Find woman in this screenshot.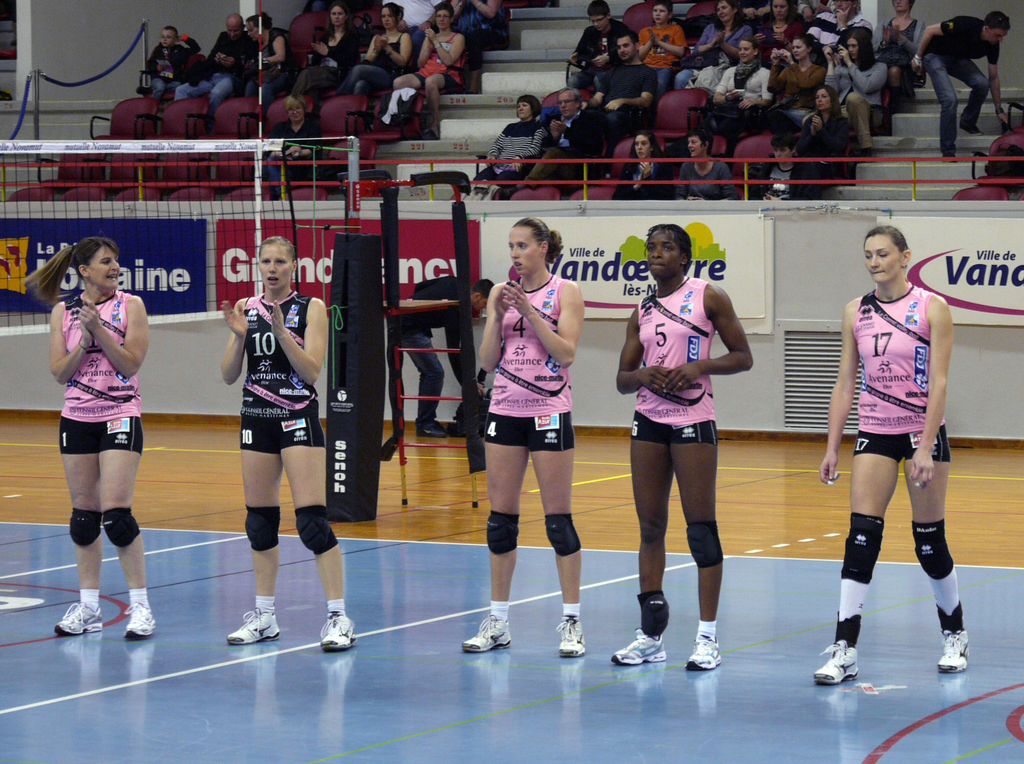
The bounding box for woman is 818:31:881:153.
